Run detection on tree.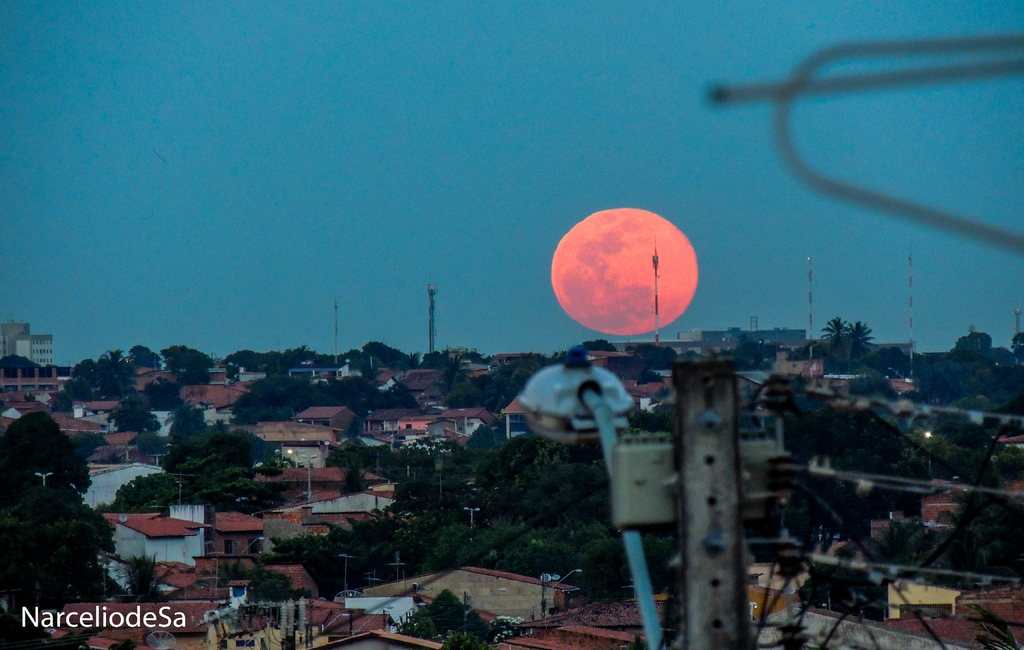
Result: rect(118, 427, 296, 515).
